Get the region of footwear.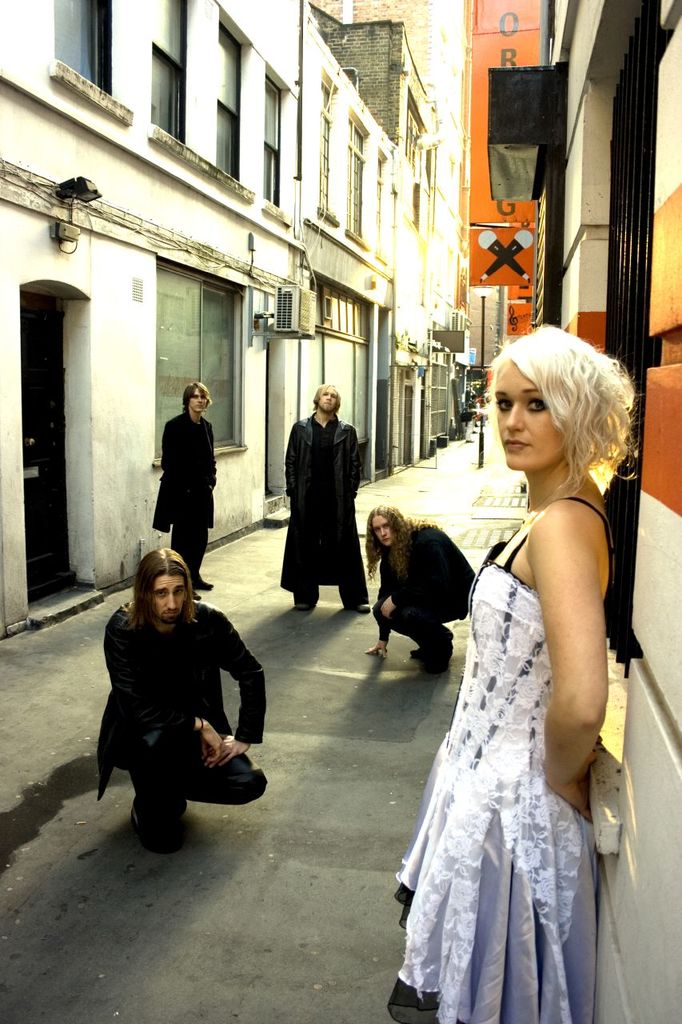
[x1=191, y1=571, x2=219, y2=593].
